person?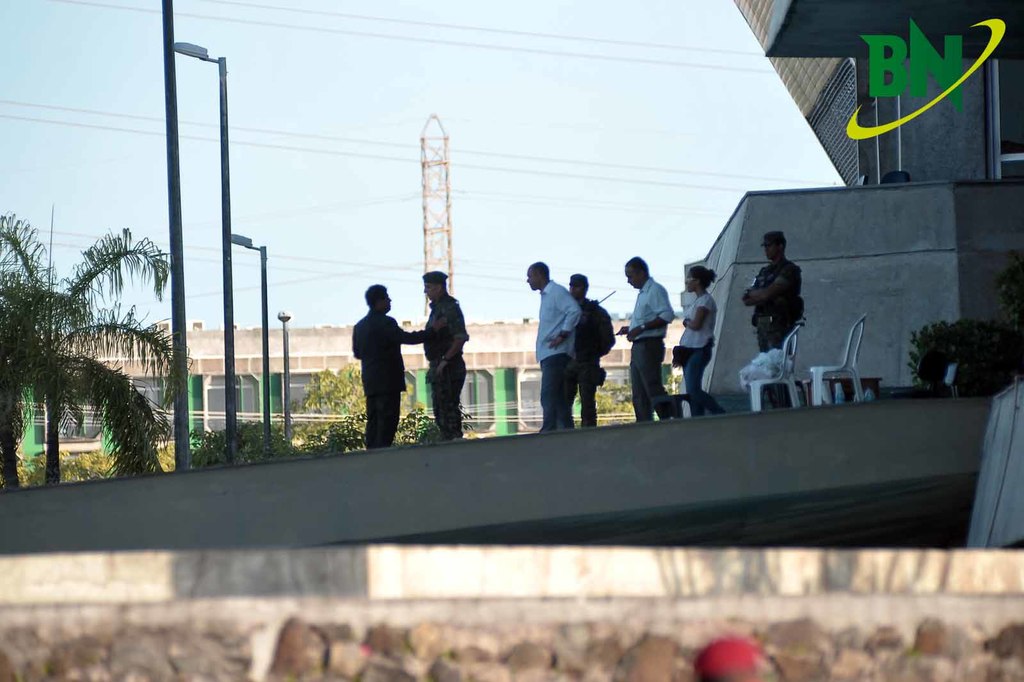
locate(524, 259, 584, 429)
